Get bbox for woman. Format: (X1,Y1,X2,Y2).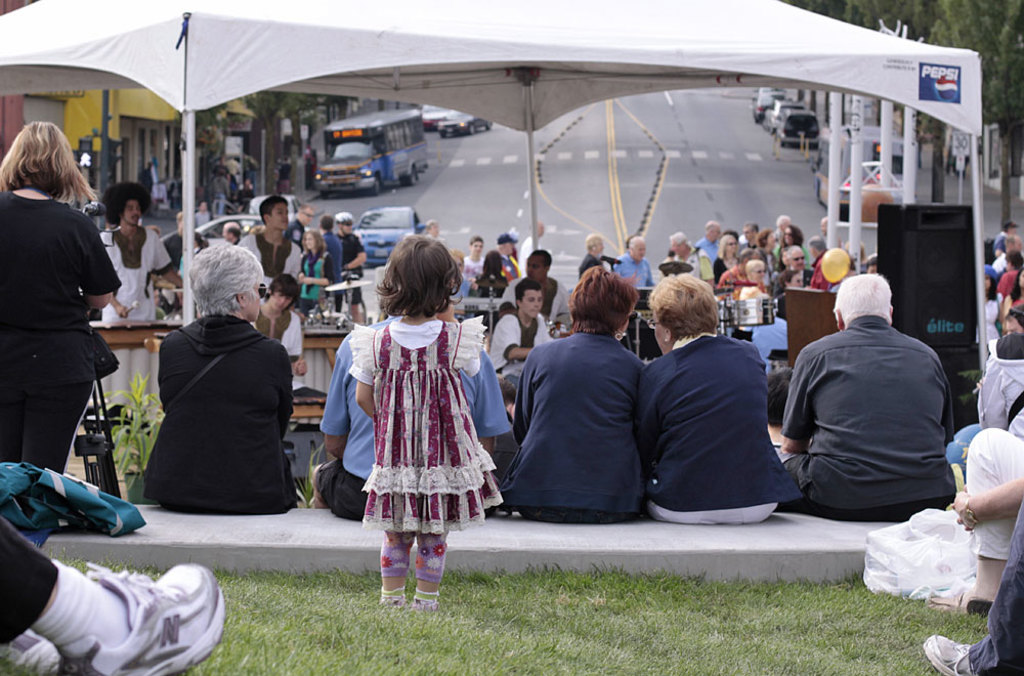
(5,108,118,530).
